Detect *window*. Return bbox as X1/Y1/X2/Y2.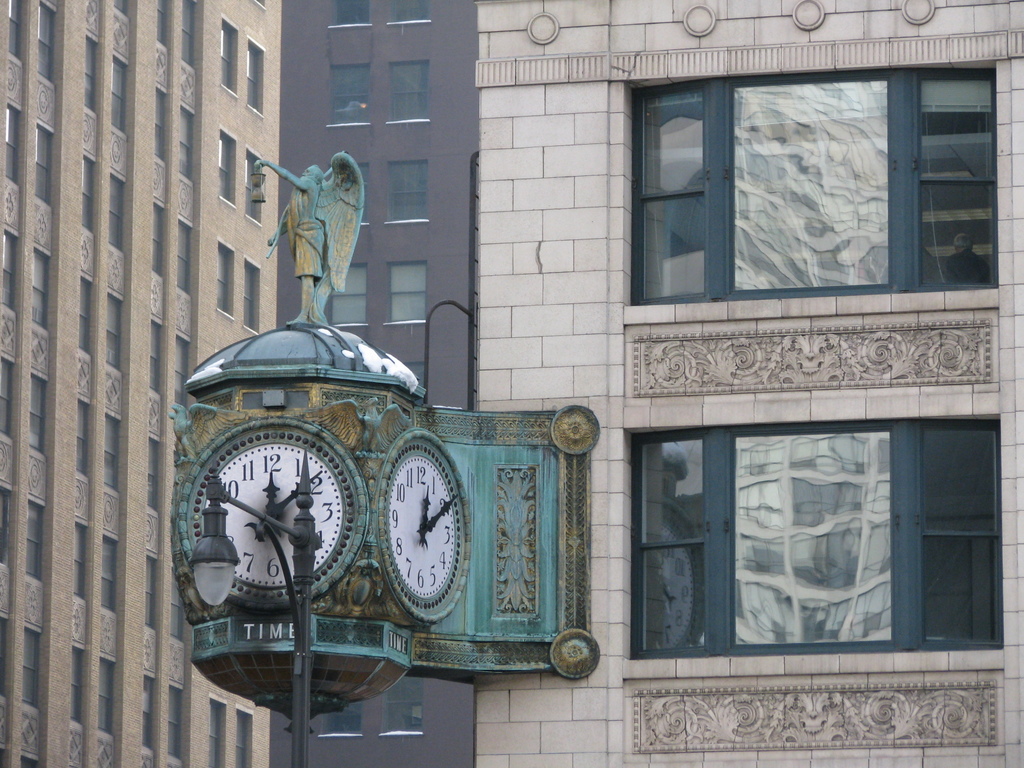
243/145/266/227.
